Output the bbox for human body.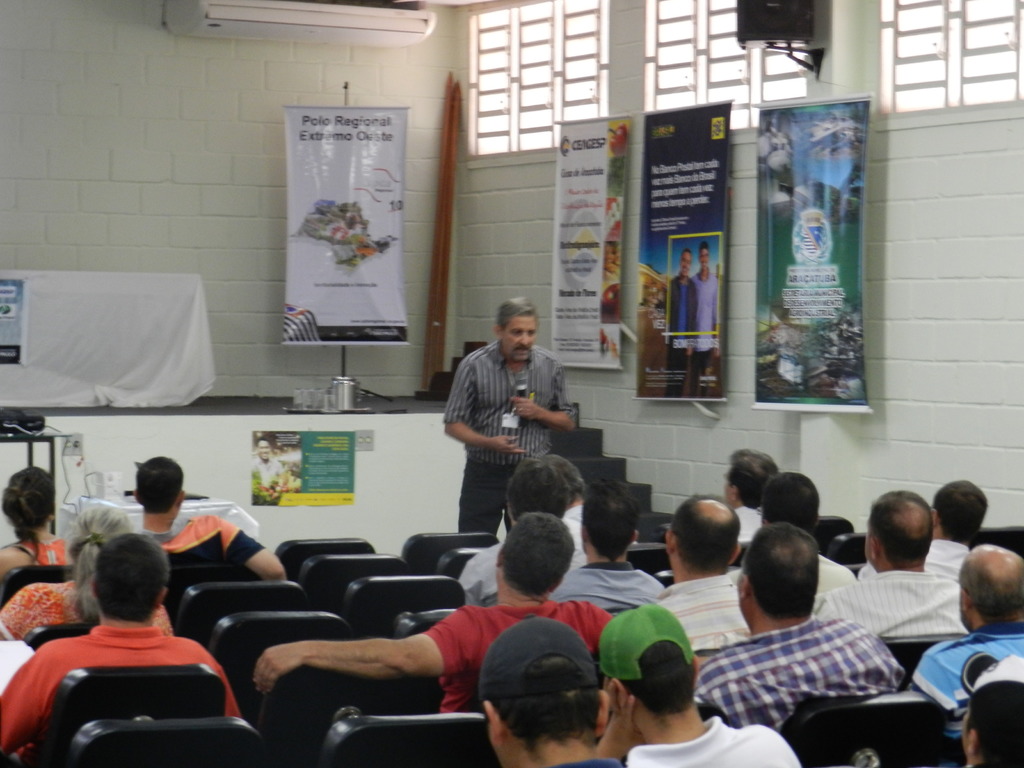
x1=691, y1=619, x2=900, y2=734.
